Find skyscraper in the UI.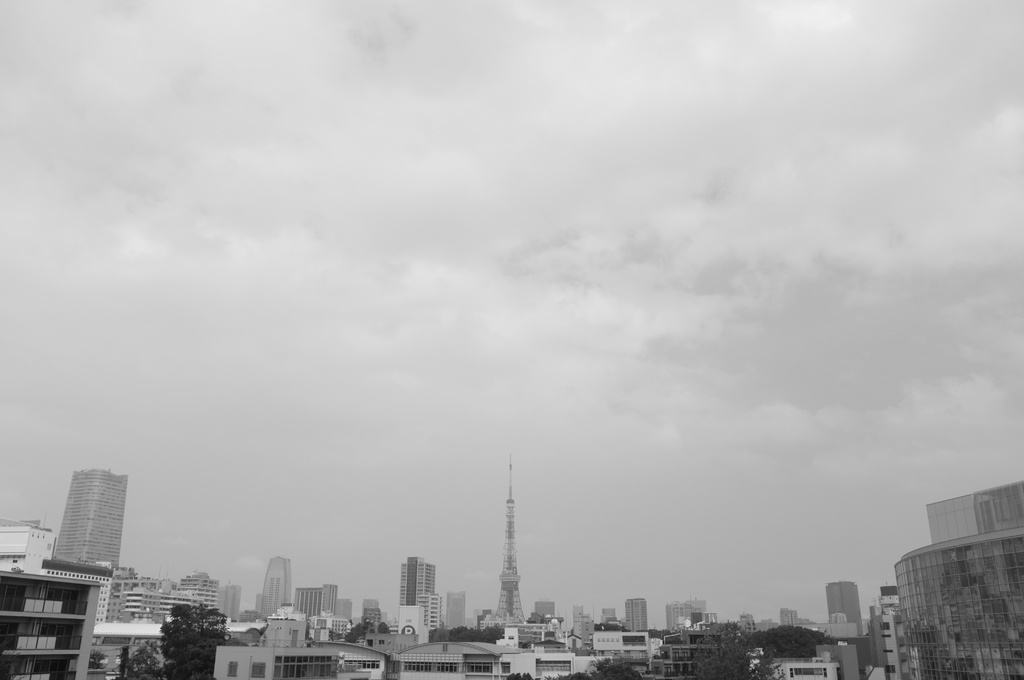
UI element at x1=778 y1=610 x2=799 y2=625.
